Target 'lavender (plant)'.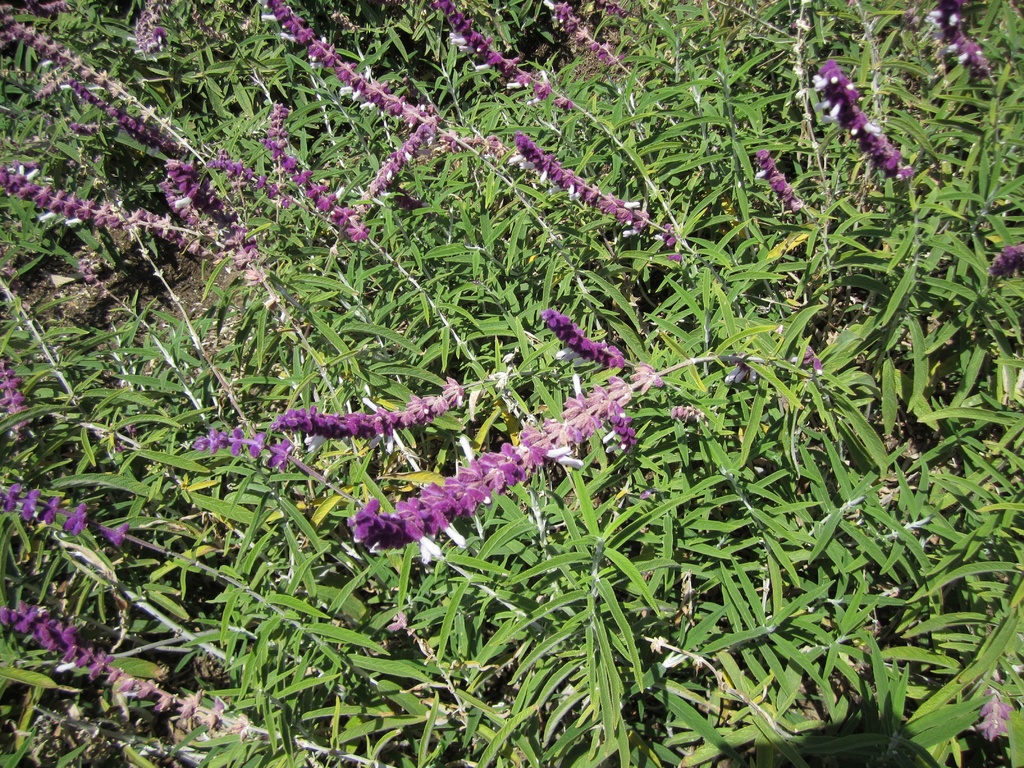
Target region: [x1=539, y1=306, x2=648, y2=378].
